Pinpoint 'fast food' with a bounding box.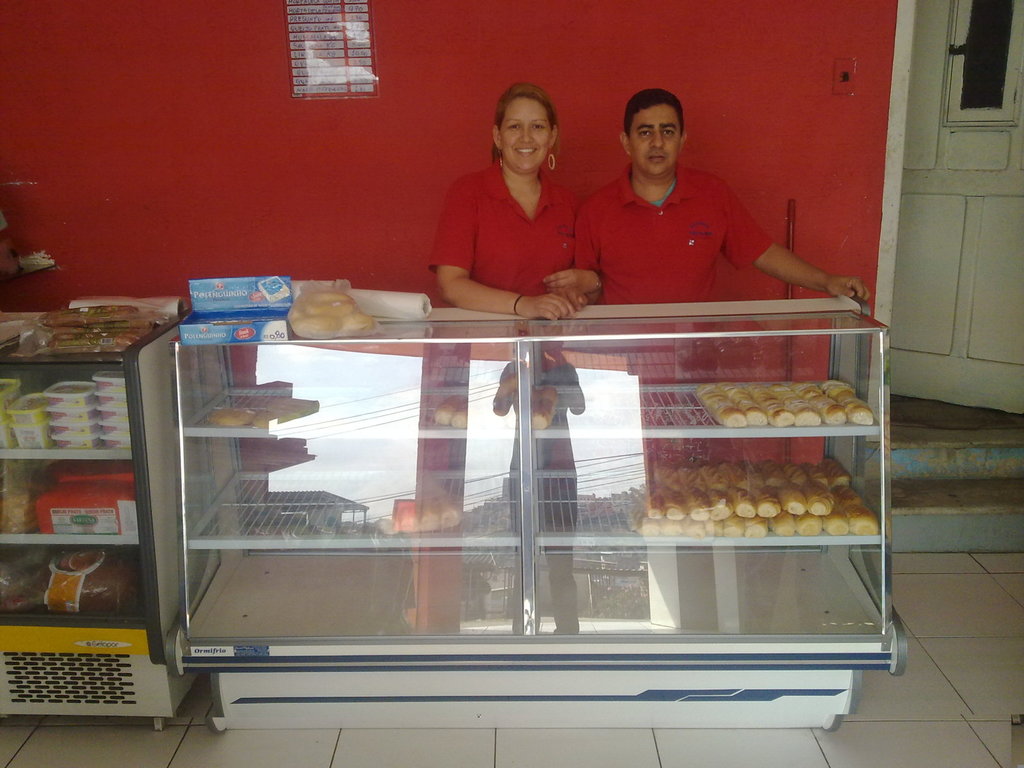
pyautogui.locateOnScreen(680, 519, 702, 538).
